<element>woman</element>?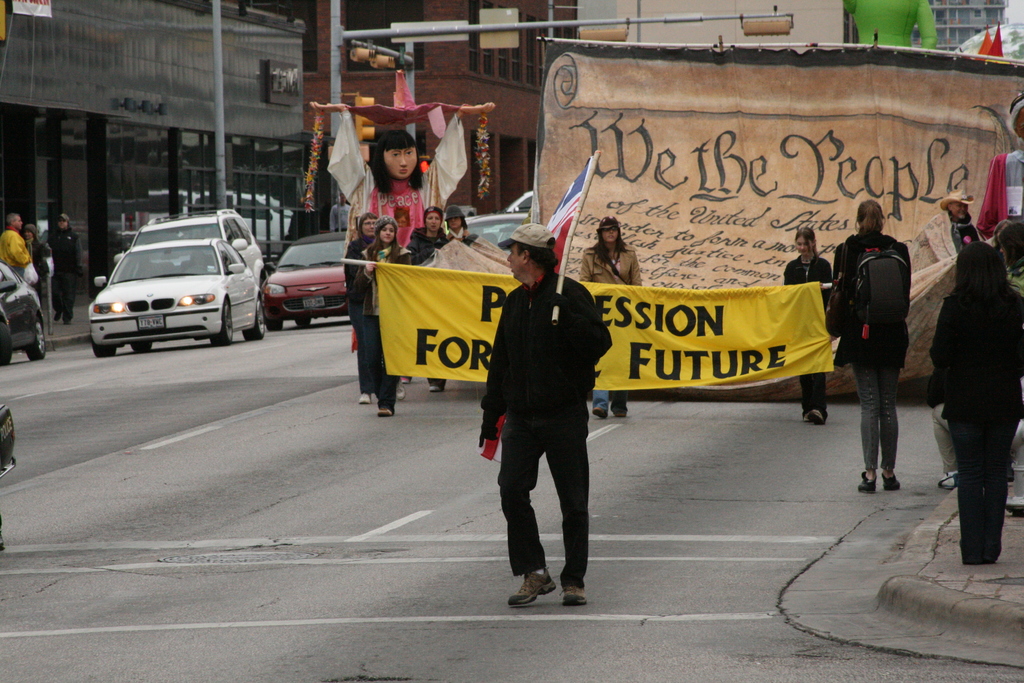
left=444, top=201, right=472, bottom=240
